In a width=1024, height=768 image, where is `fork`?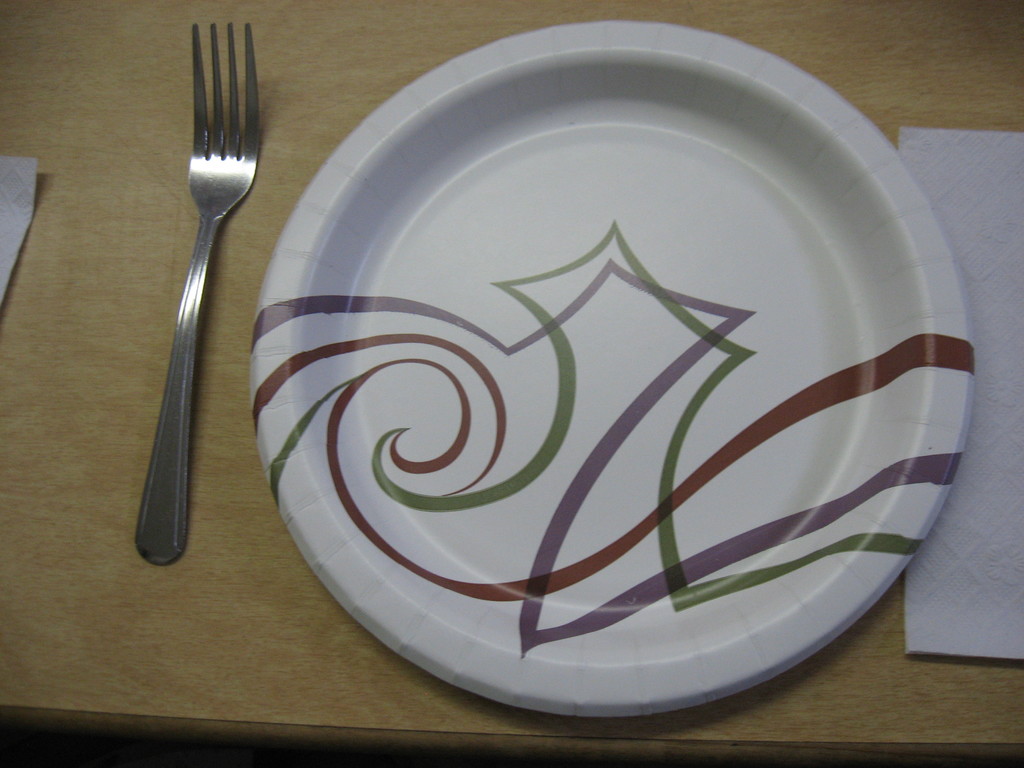
bbox=(135, 17, 260, 566).
